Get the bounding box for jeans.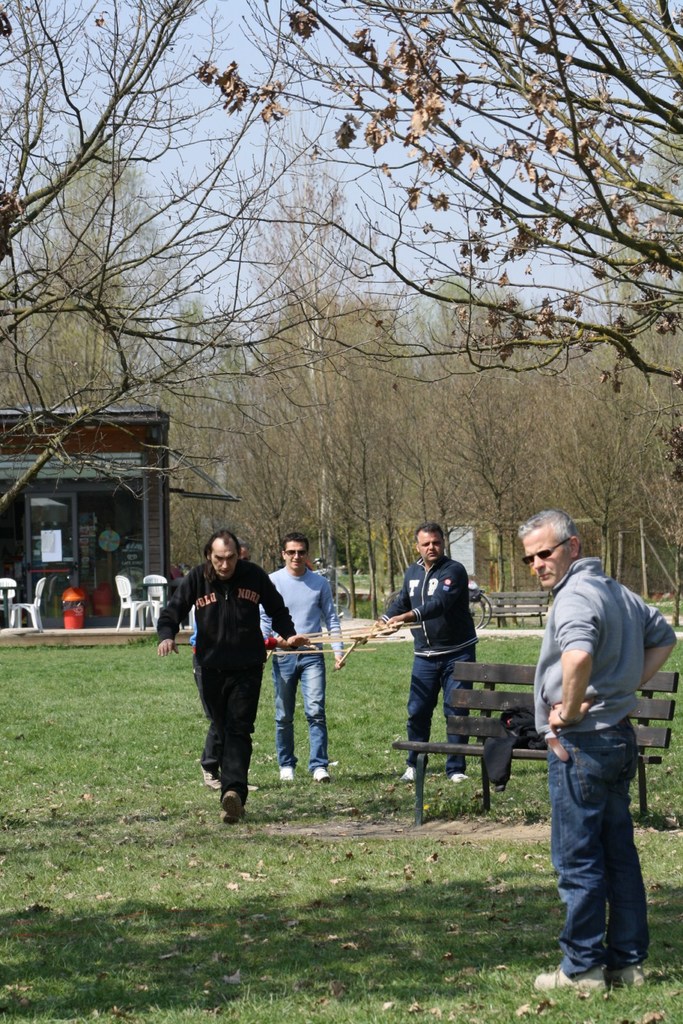
[546, 716, 647, 992].
